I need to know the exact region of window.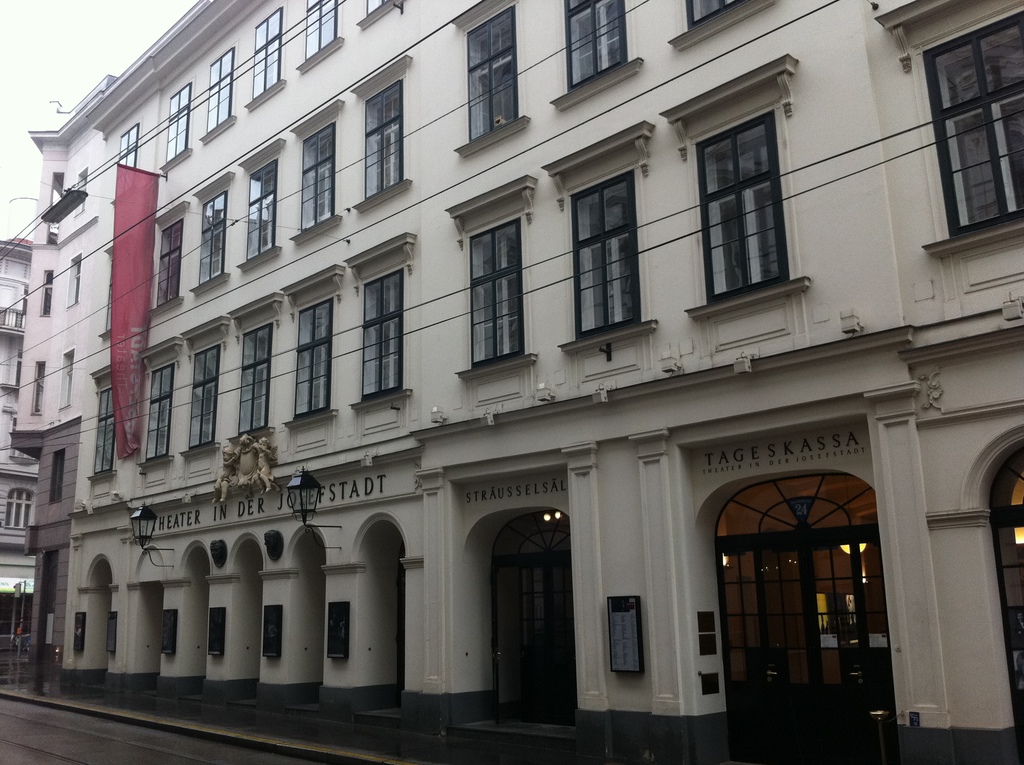
Region: l=657, t=54, r=809, b=323.
